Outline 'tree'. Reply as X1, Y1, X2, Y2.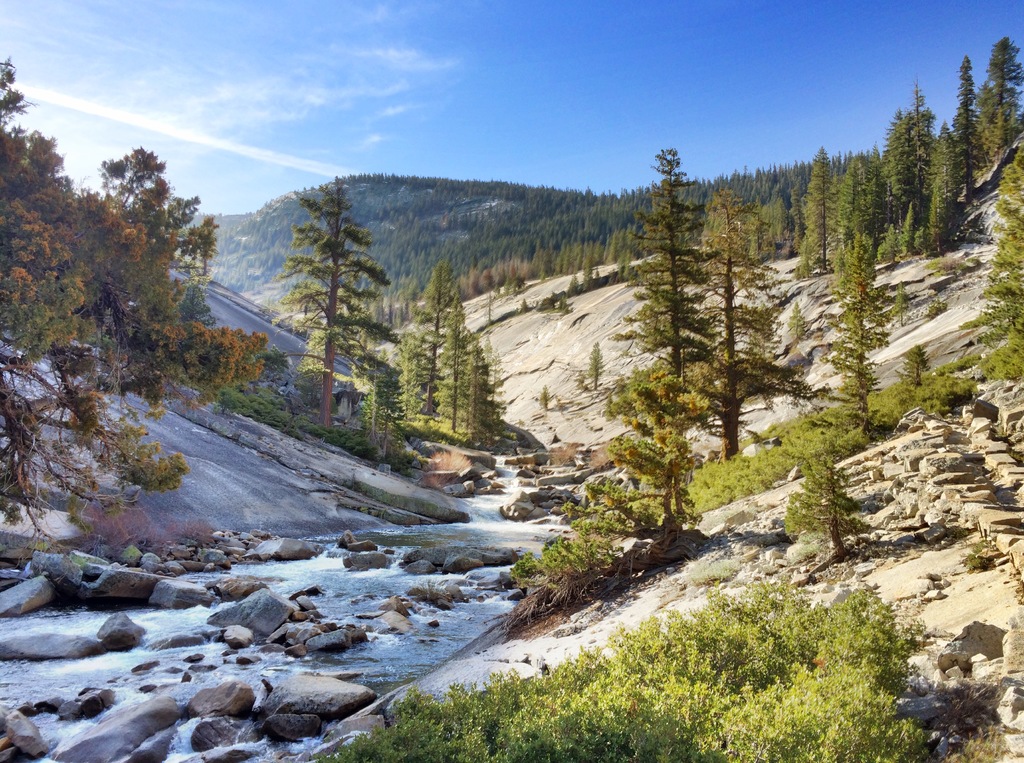
984, 150, 1023, 382.
